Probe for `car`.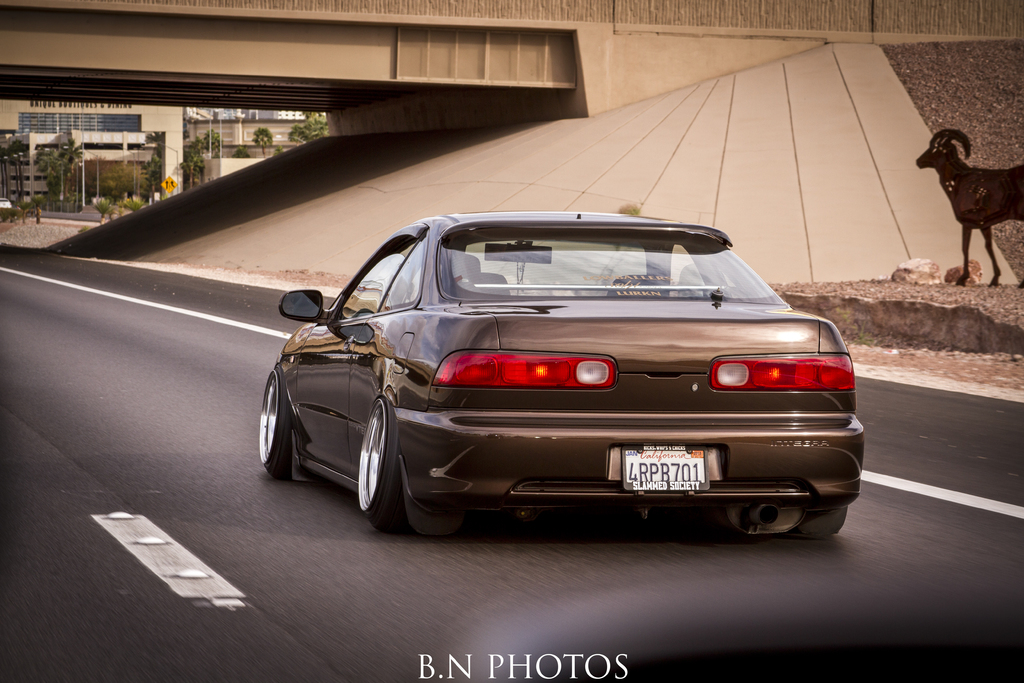
Probe result: select_region(0, 197, 12, 209).
